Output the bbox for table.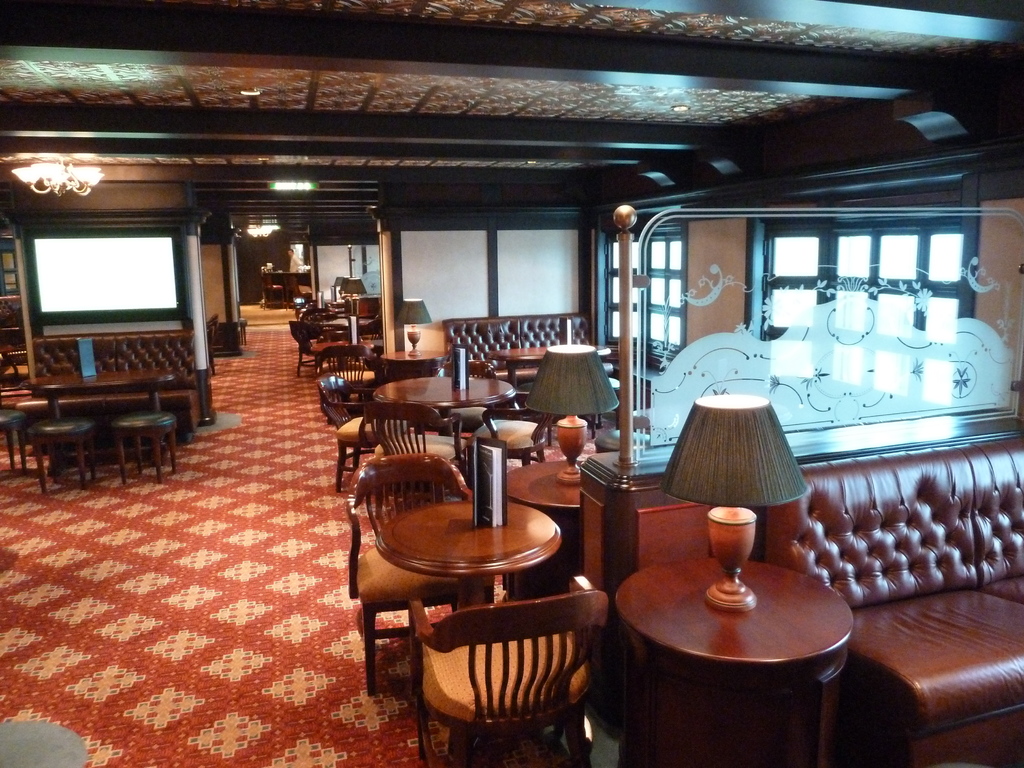
[x1=580, y1=477, x2=874, y2=742].
